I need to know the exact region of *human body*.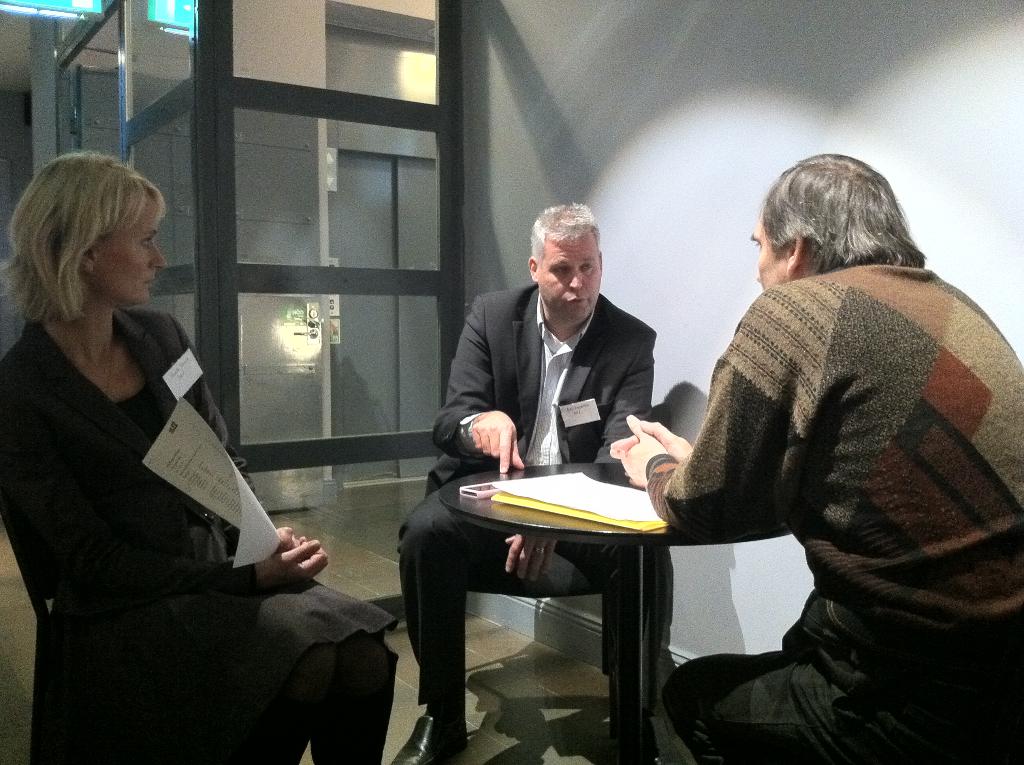
Region: 639:148:1023:764.
